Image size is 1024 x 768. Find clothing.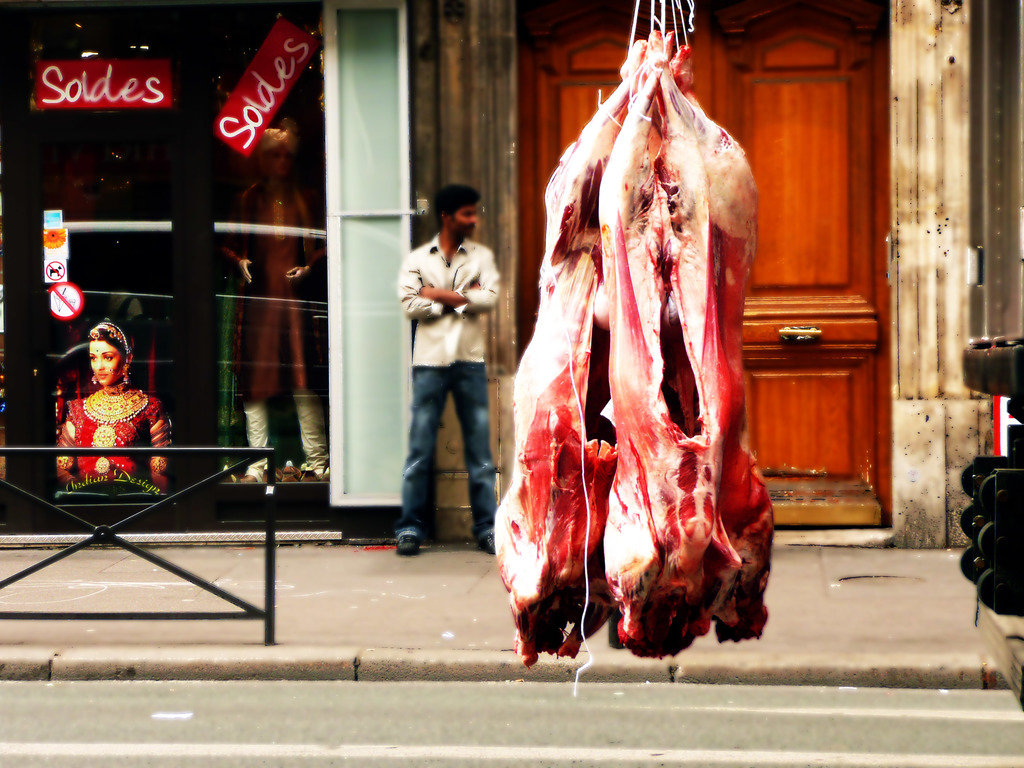
crop(57, 396, 173, 480).
